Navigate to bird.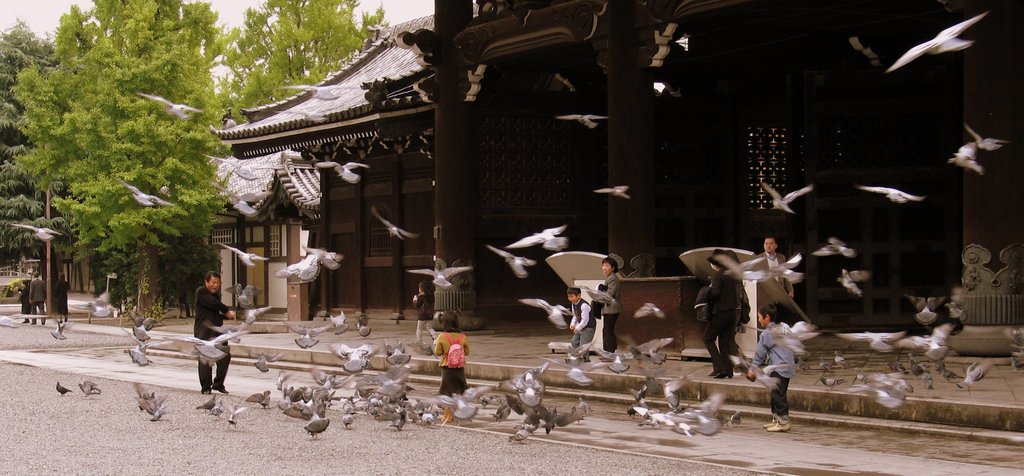
Navigation target: x1=405 y1=269 x2=471 y2=288.
